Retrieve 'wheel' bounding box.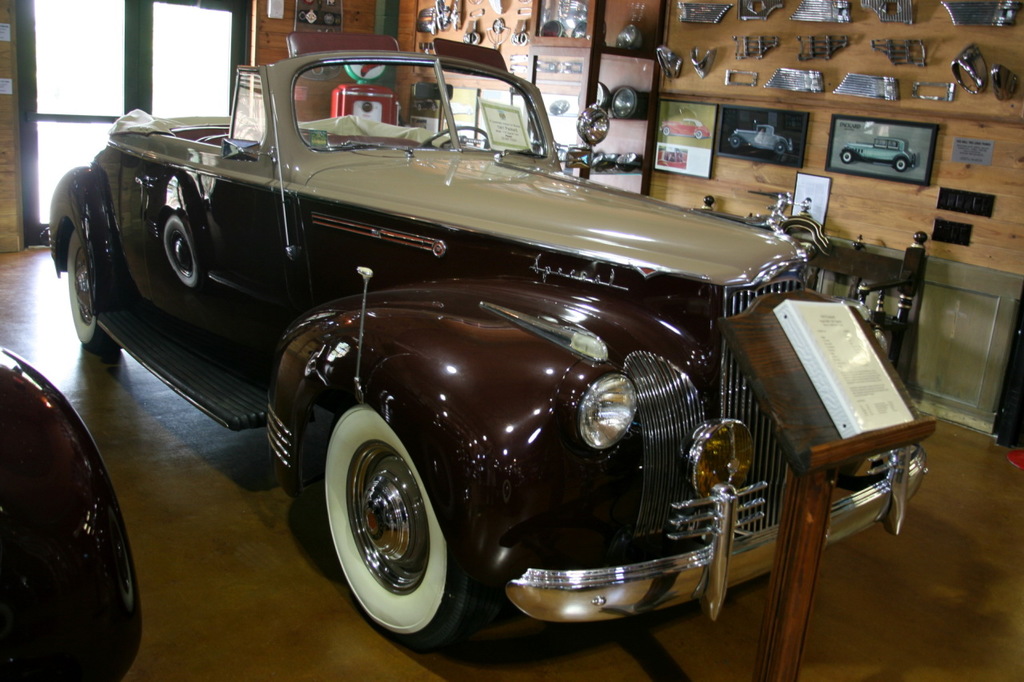
Bounding box: <box>420,126,492,154</box>.
